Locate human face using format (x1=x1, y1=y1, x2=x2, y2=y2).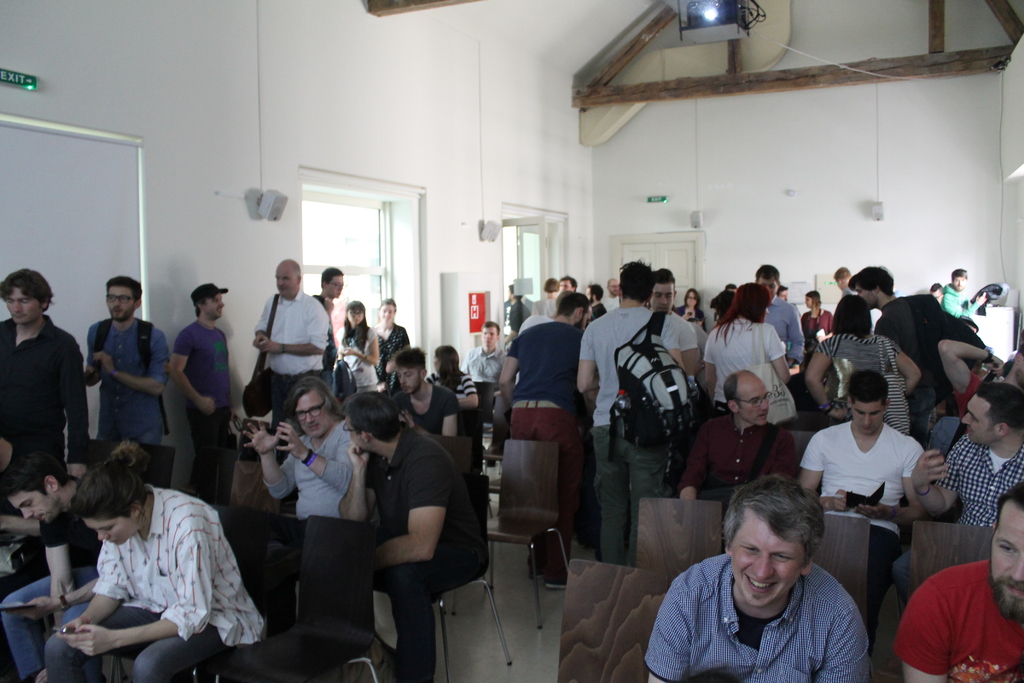
(x1=326, y1=274, x2=345, y2=299).
